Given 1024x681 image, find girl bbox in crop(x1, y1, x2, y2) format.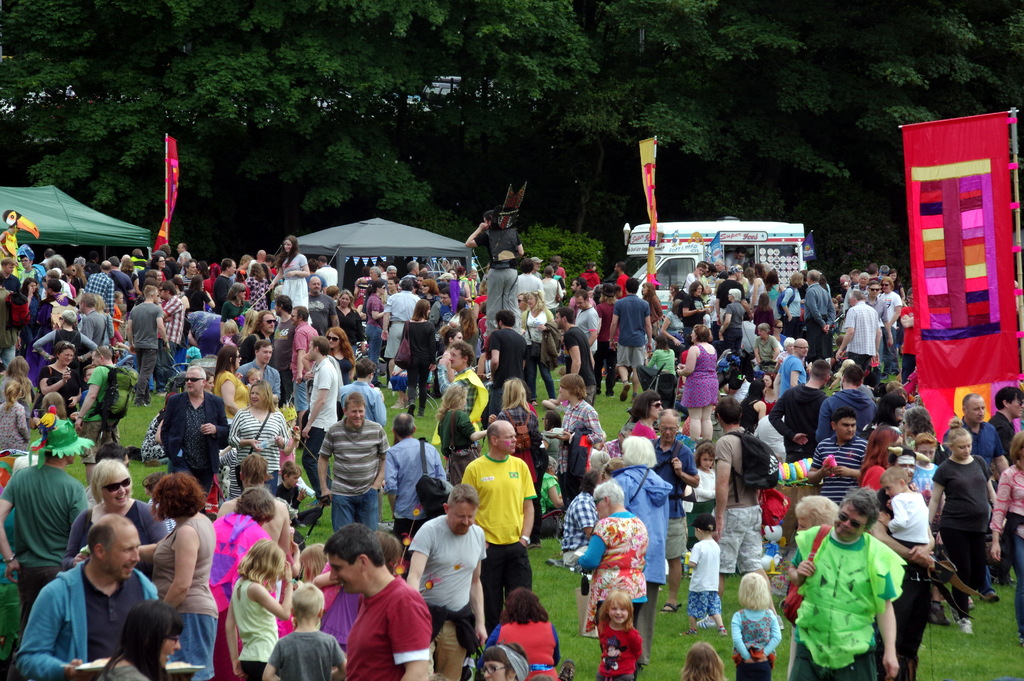
crop(667, 284, 677, 310).
